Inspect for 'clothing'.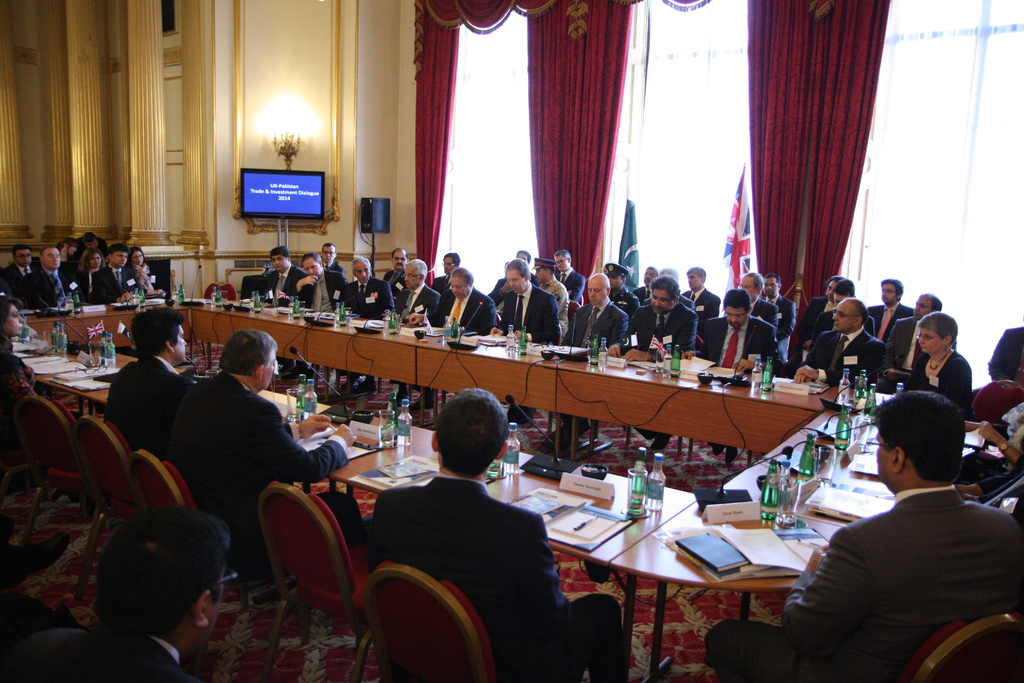
Inspection: [x1=371, y1=281, x2=444, y2=322].
